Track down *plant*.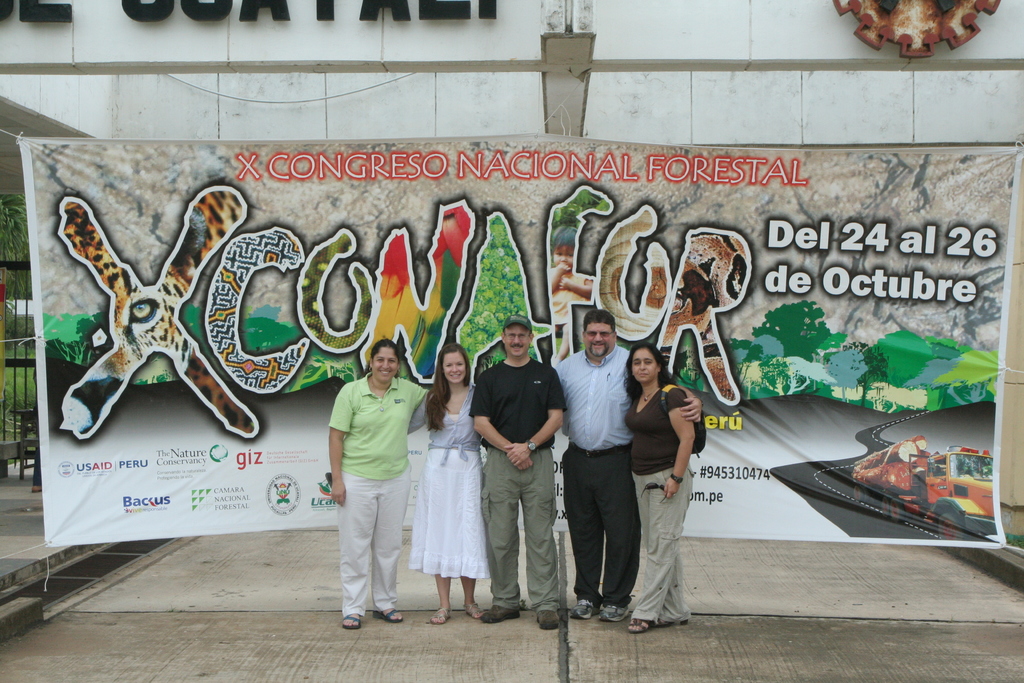
Tracked to pyautogui.locateOnScreen(464, 210, 538, 379).
